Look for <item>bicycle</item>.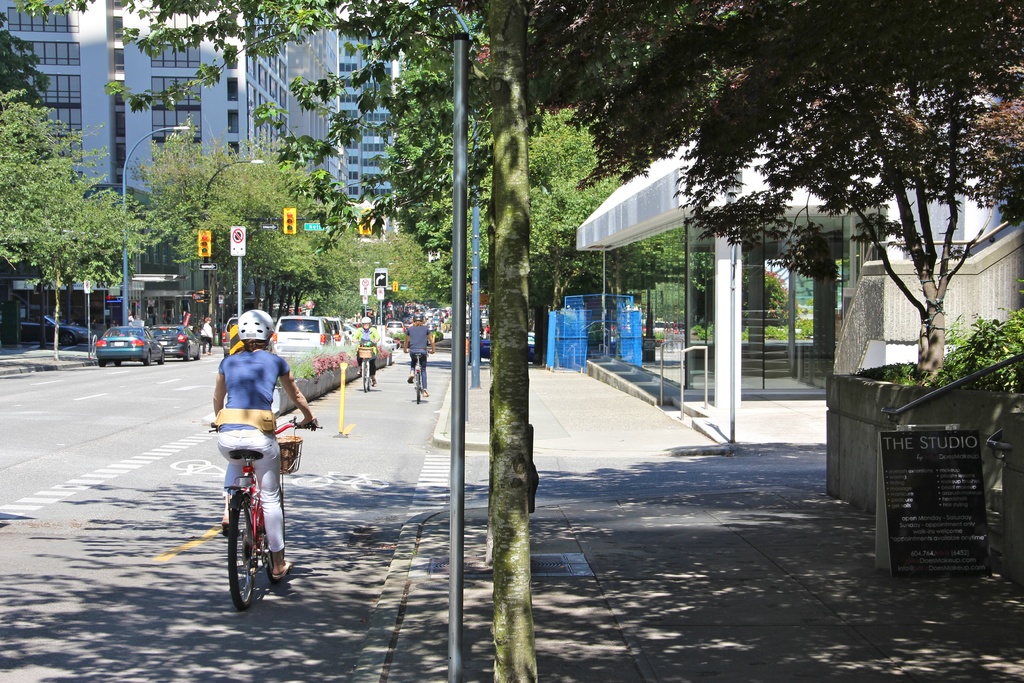
Found: {"left": 207, "top": 432, "right": 289, "bottom": 619}.
